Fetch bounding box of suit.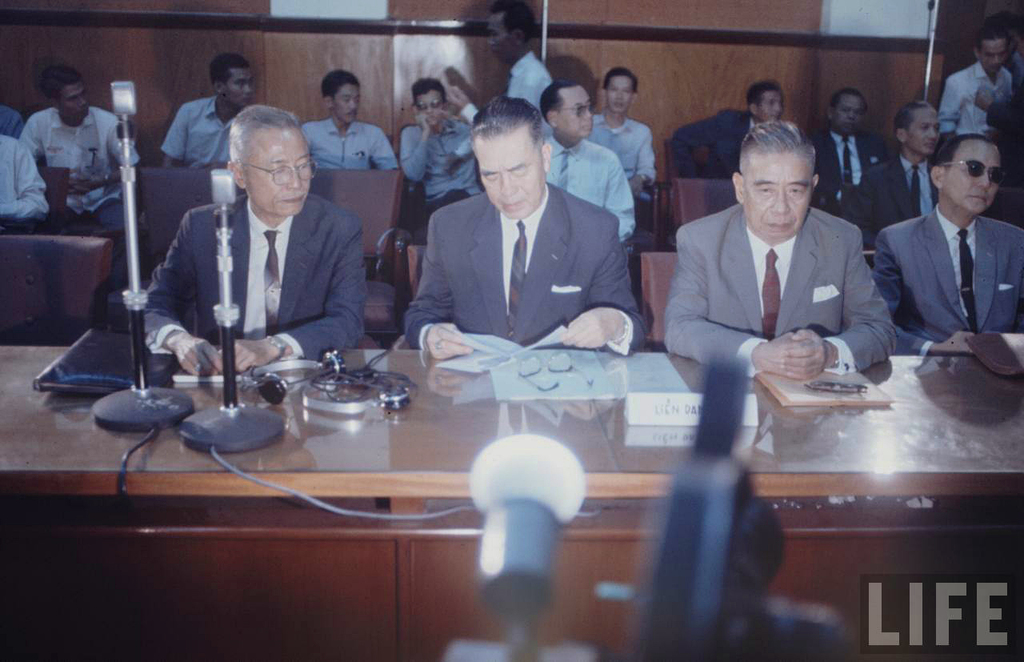
Bbox: detection(665, 203, 898, 375).
